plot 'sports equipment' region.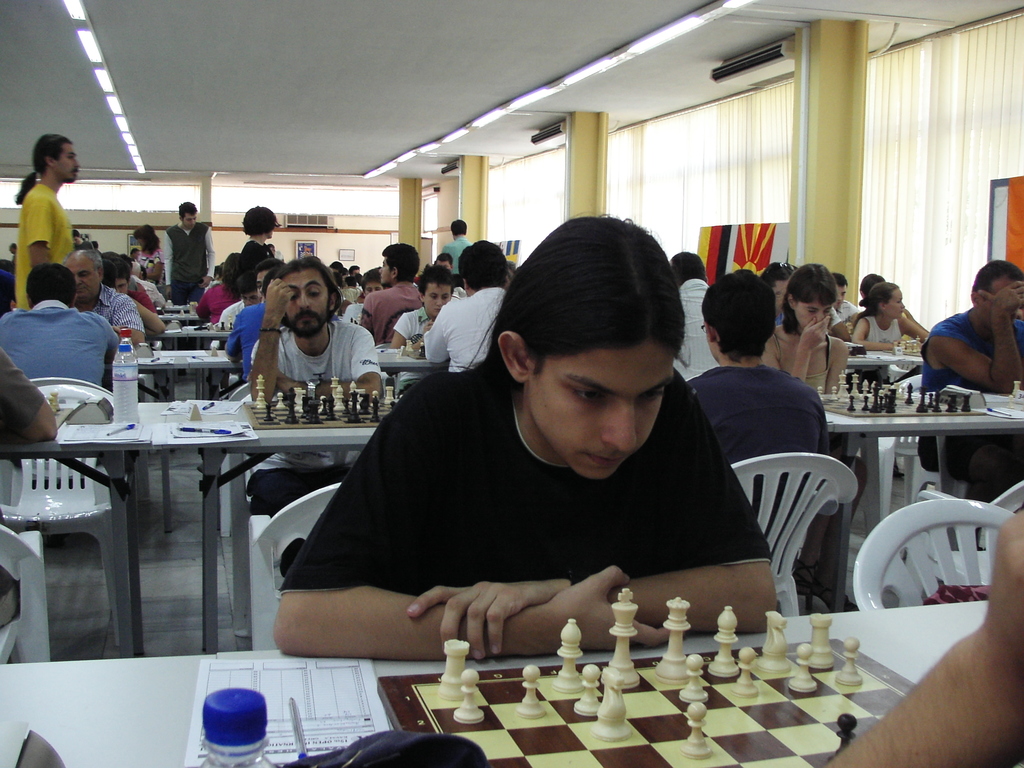
Plotted at Rect(600, 582, 646, 692).
